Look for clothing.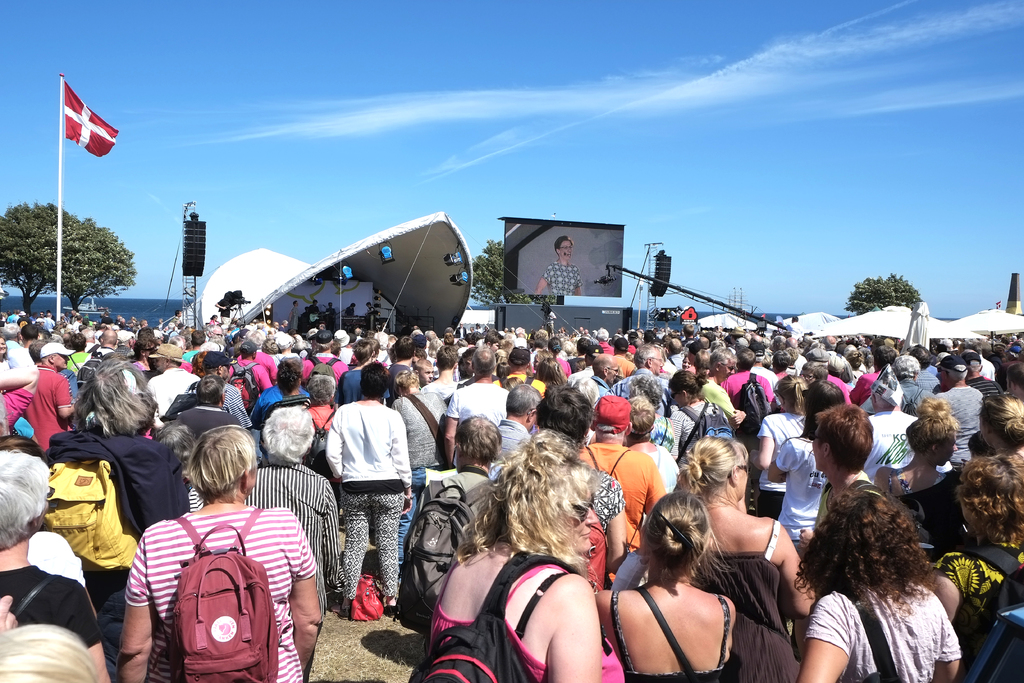
Found: (447, 383, 509, 428).
